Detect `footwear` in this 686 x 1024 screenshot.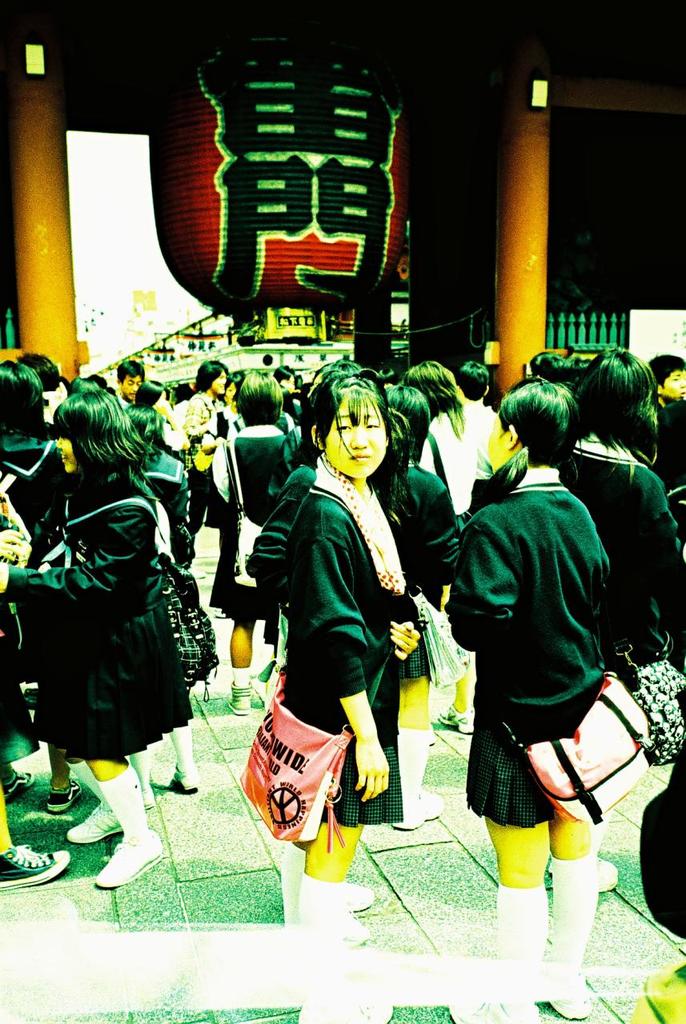
Detection: {"left": 224, "top": 689, "right": 252, "bottom": 709}.
